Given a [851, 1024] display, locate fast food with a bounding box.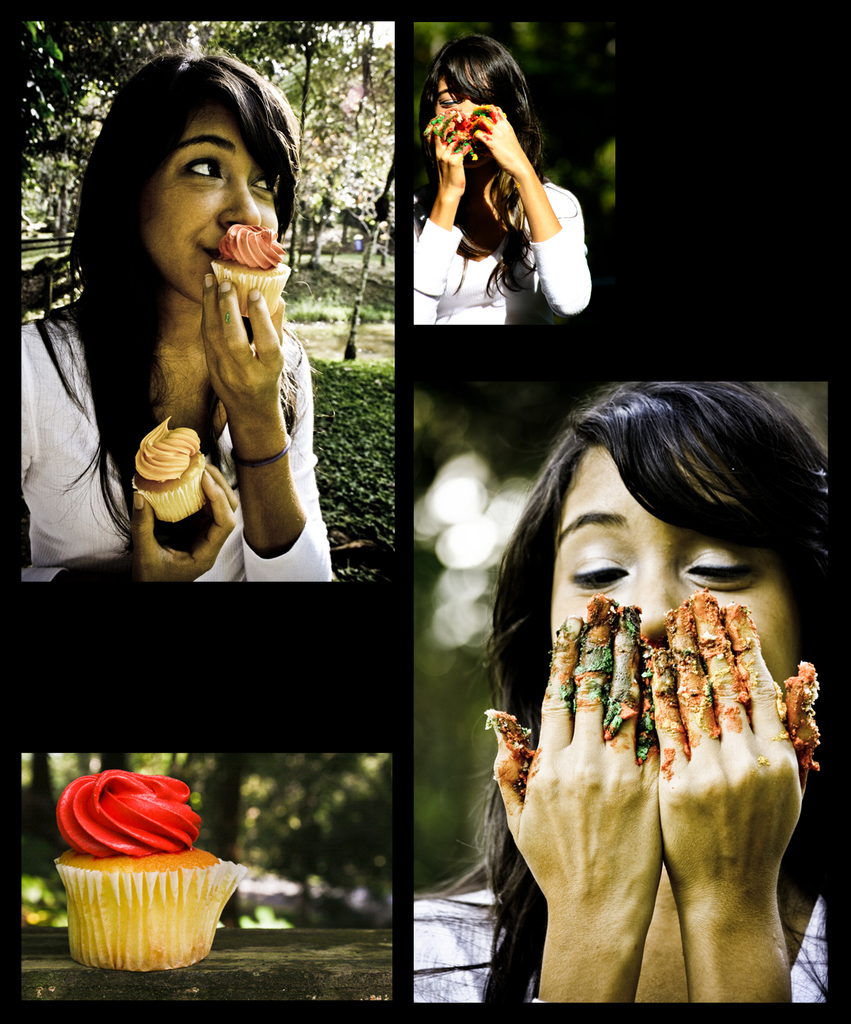
Located: bbox(422, 107, 493, 162).
